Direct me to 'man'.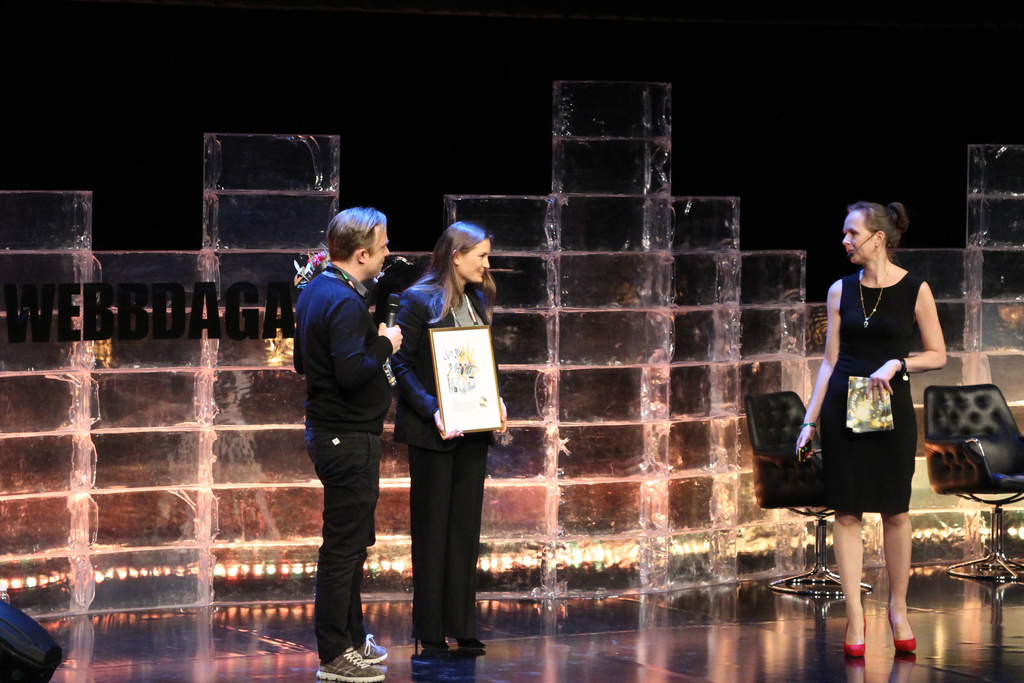
Direction: (x1=292, y1=200, x2=408, y2=682).
